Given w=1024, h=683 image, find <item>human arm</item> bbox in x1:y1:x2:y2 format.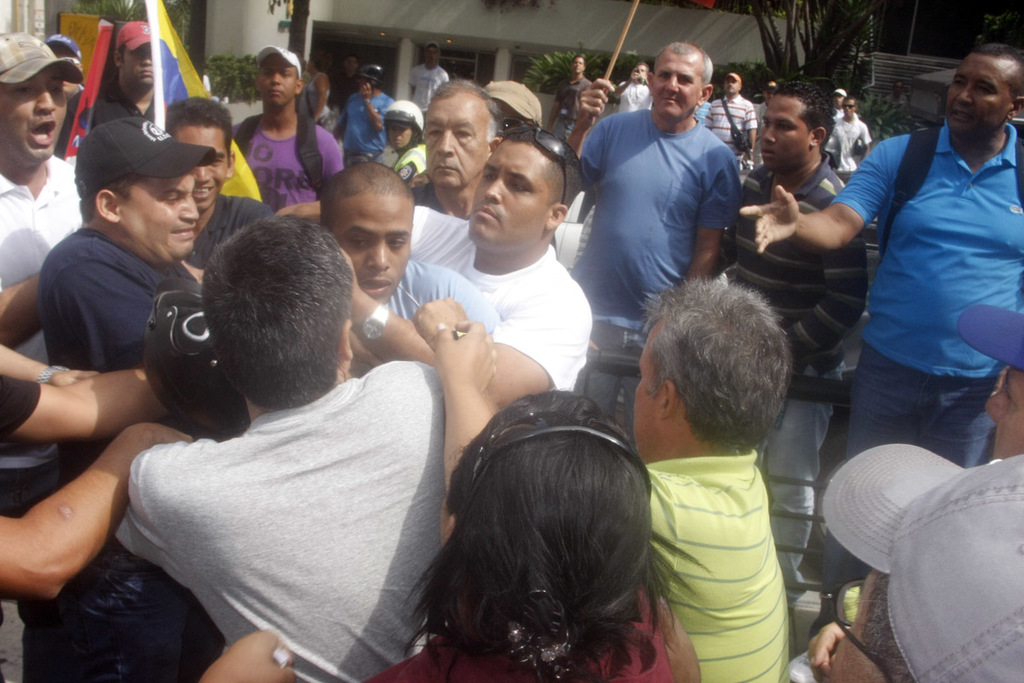
327:137:345:178.
